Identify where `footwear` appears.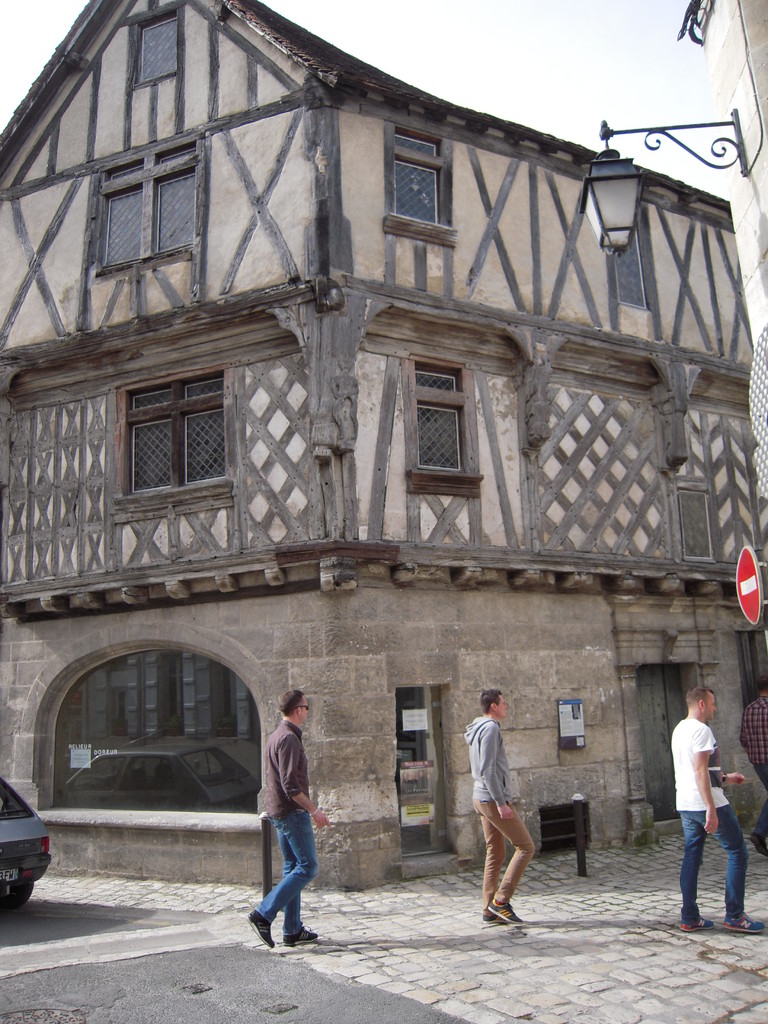
Appears at x1=479 y1=896 x2=524 y2=929.
